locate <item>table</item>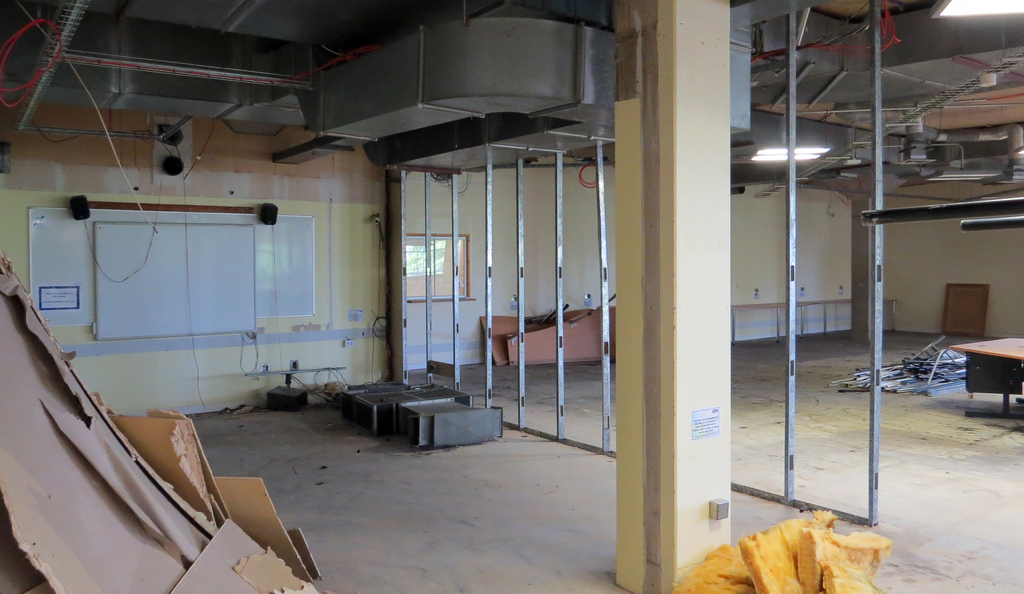
[left=919, top=323, right=1023, bottom=415]
